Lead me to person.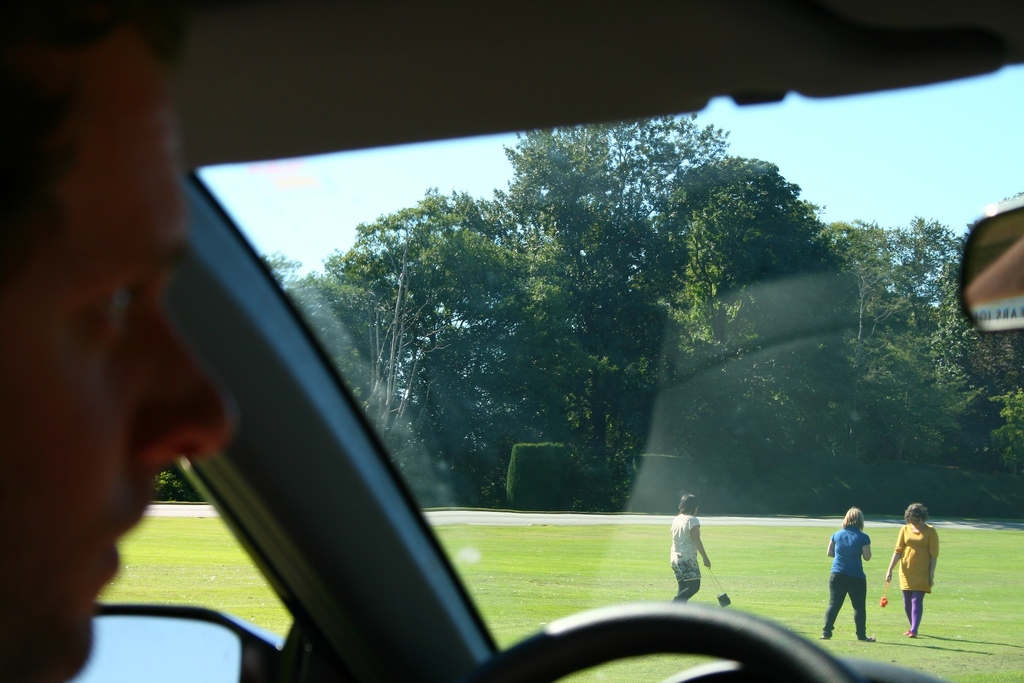
Lead to region(668, 492, 714, 602).
